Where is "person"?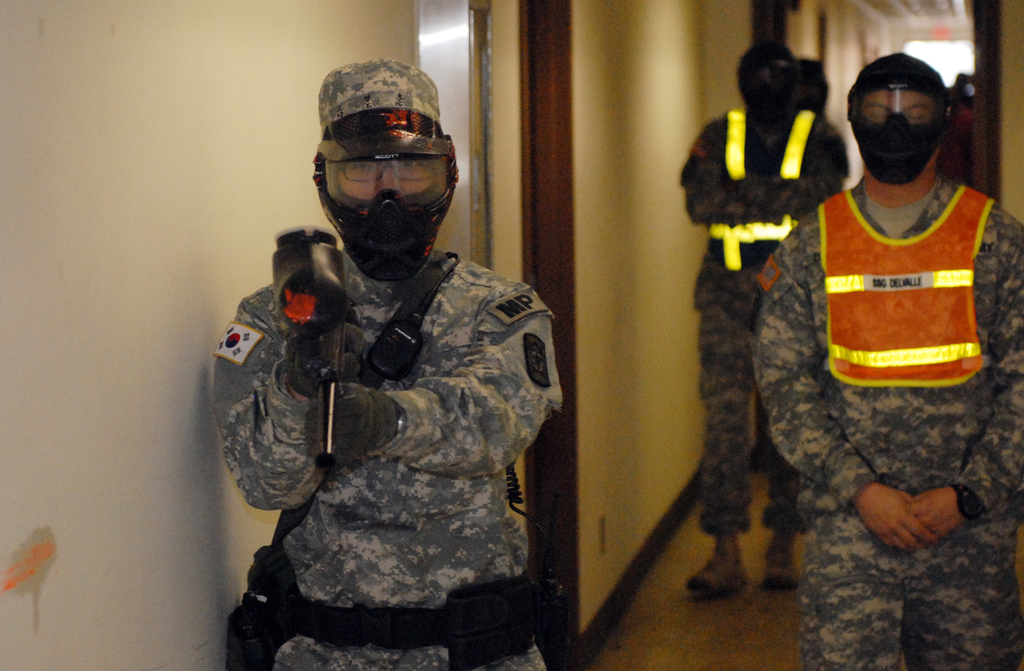
box(208, 81, 558, 670).
